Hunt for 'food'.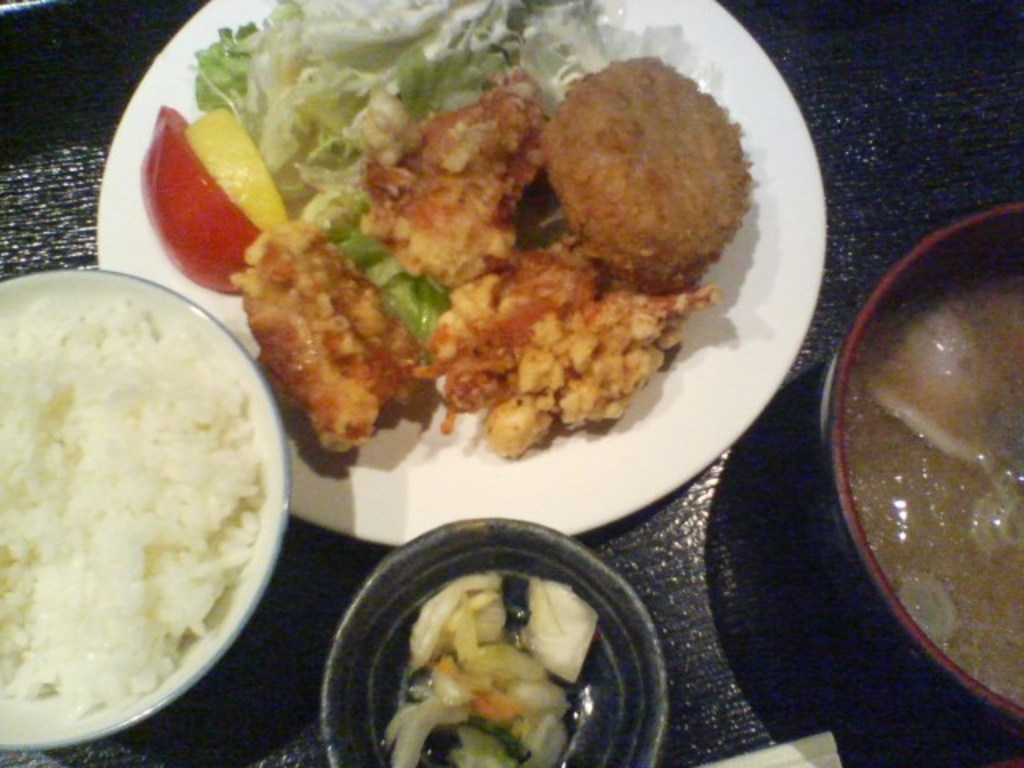
Hunted down at box=[0, 253, 288, 723].
